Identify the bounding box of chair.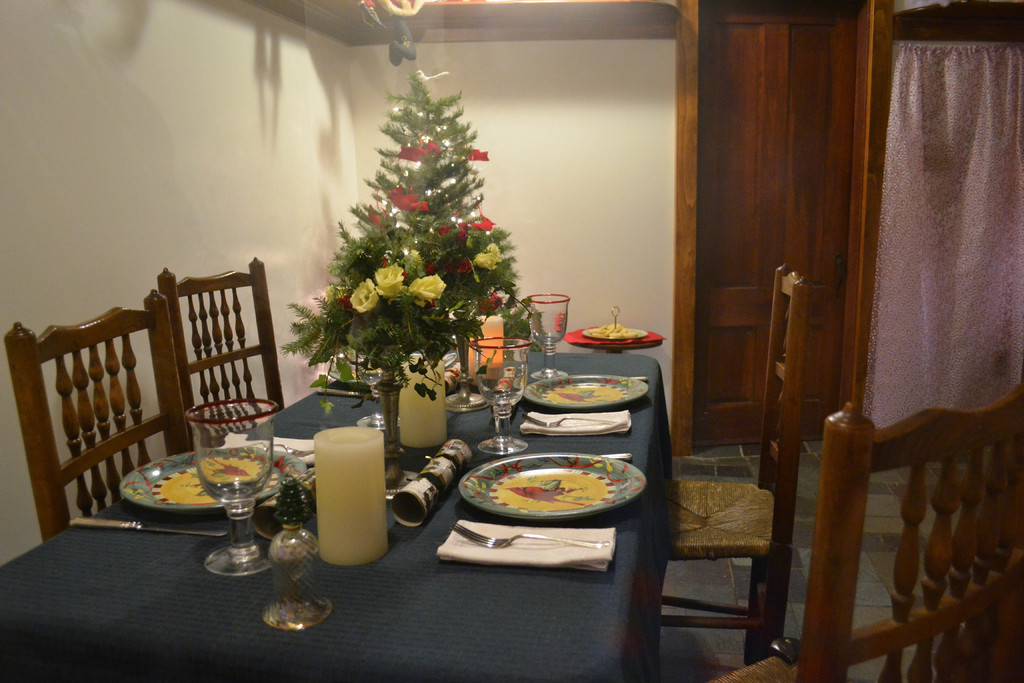
{"left": 0, "top": 283, "right": 195, "bottom": 543}.
